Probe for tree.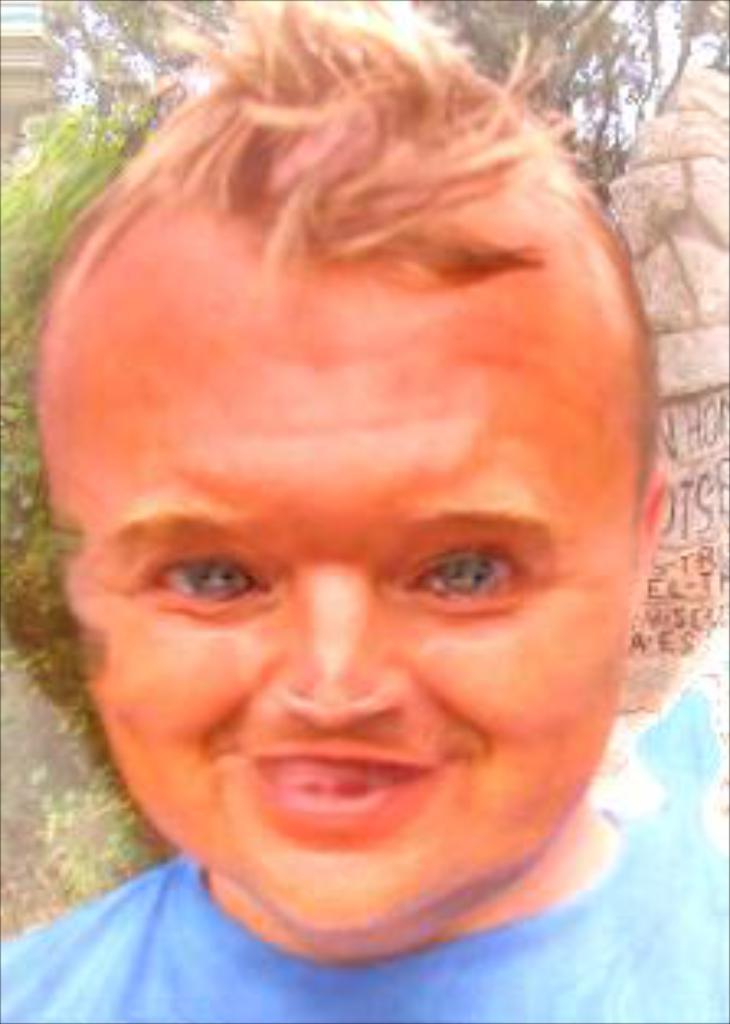
Probe result: select_region(432, 0, 727, 203).
